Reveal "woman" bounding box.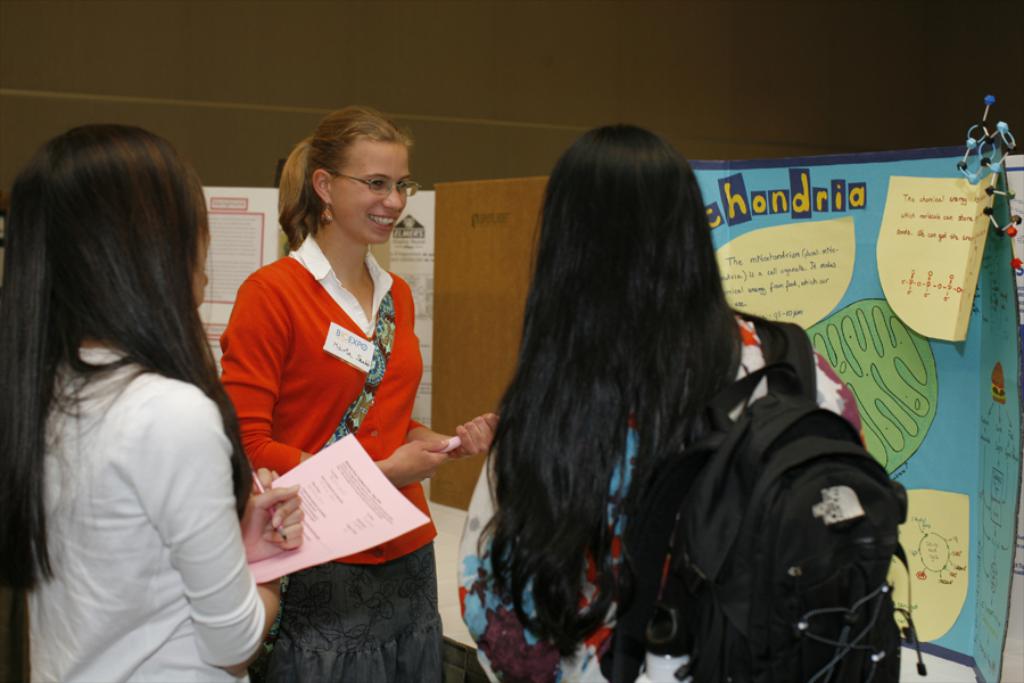
Revealed: box(0, 123, 311, 682).
